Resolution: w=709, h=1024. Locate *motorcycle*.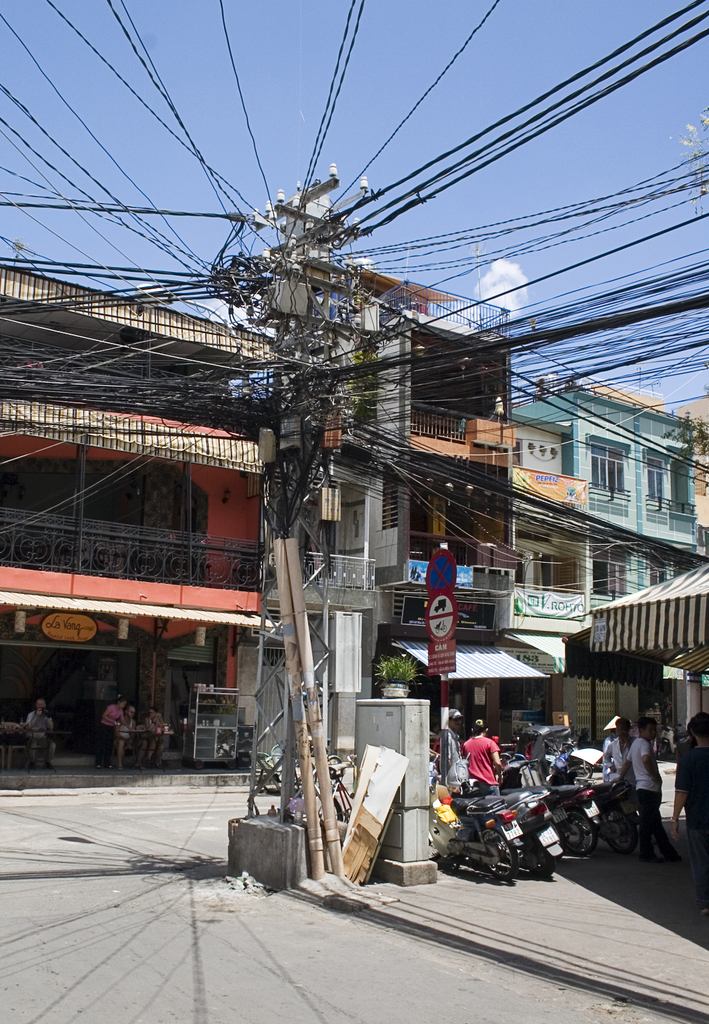
[655,723,688,758].
